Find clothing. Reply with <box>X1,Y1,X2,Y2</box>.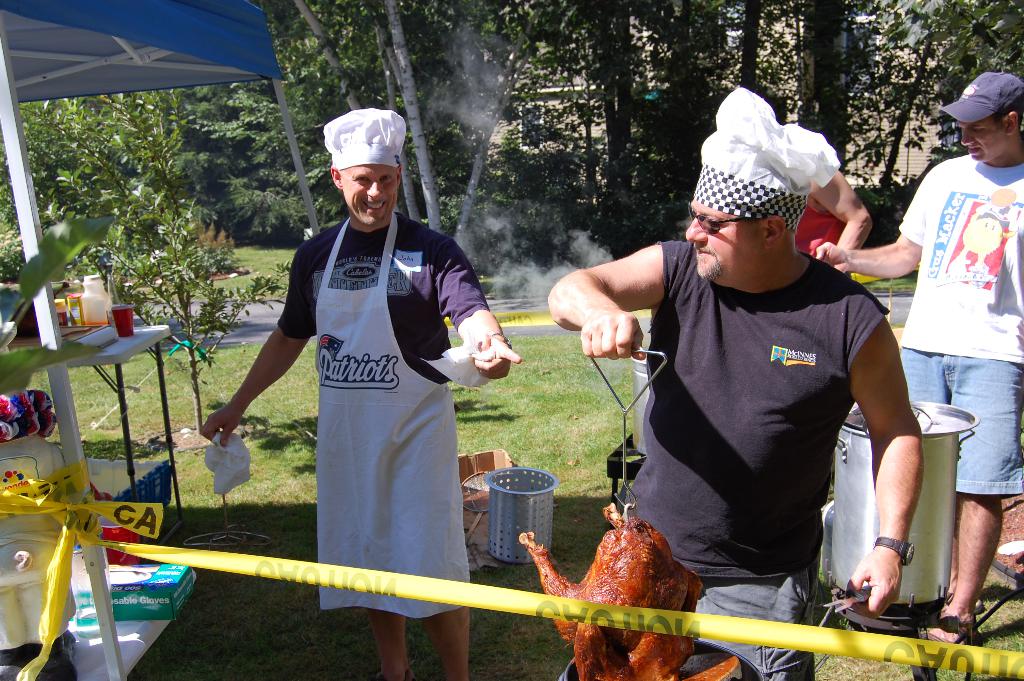
<box>254,165,492,623</box>.
